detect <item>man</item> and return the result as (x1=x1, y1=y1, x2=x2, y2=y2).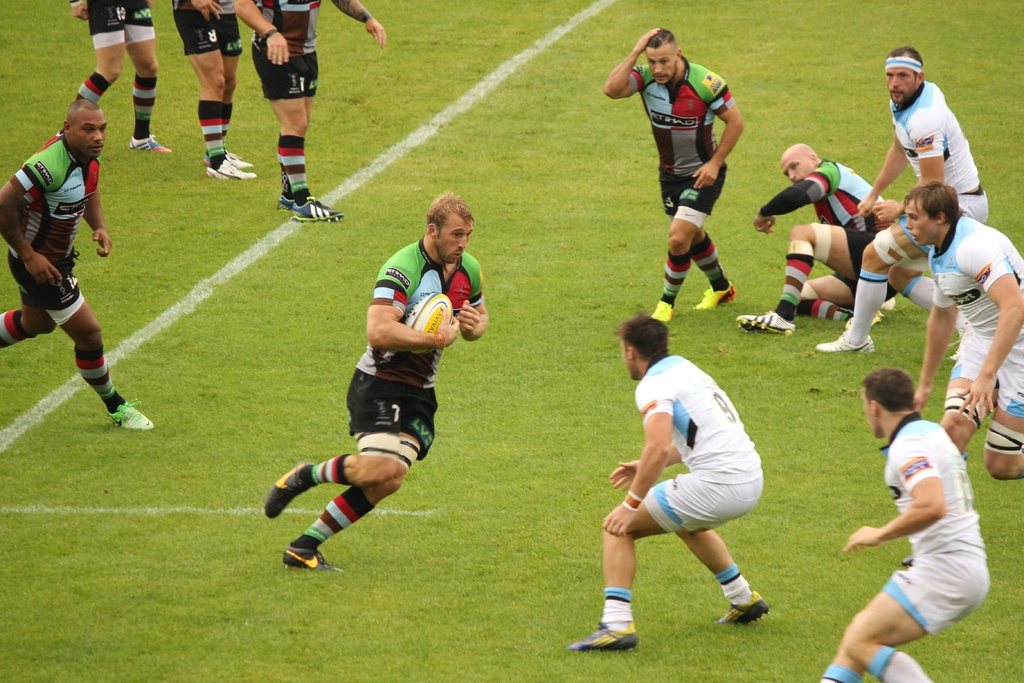
(x1=68, y1=0, x2=169, y2=156).
